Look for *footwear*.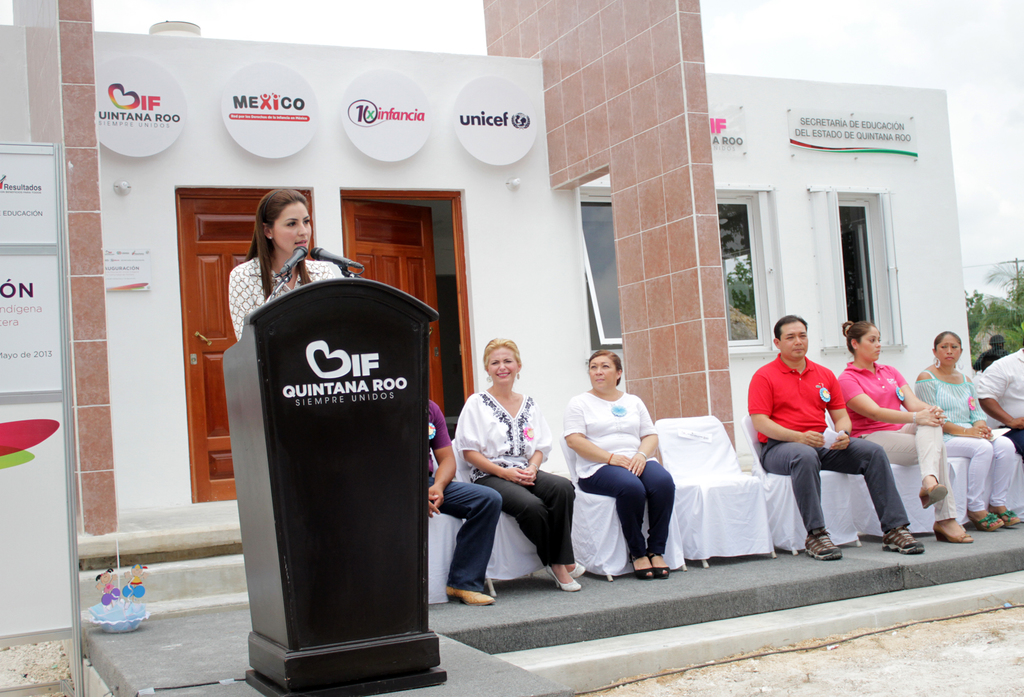
Found: [x1=934, y1=525, x2=976, y2=543].
